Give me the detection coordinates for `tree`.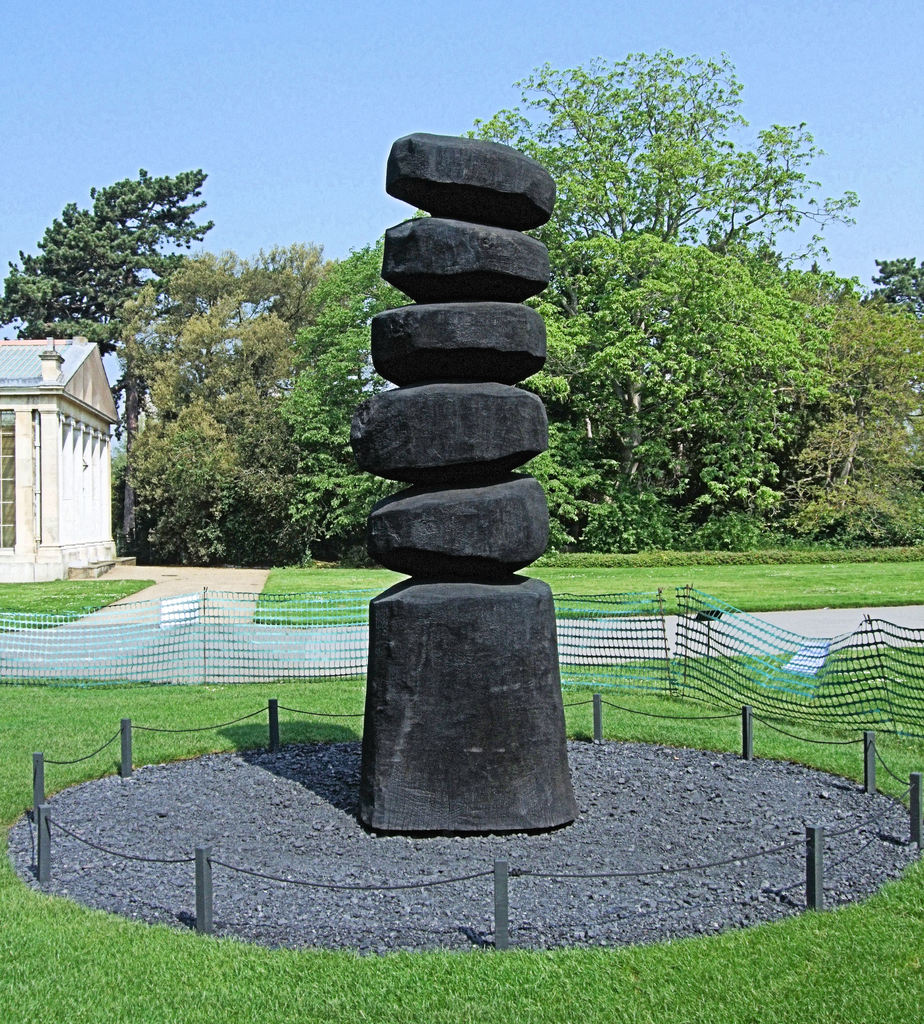
(367, 29, 848, 554).
